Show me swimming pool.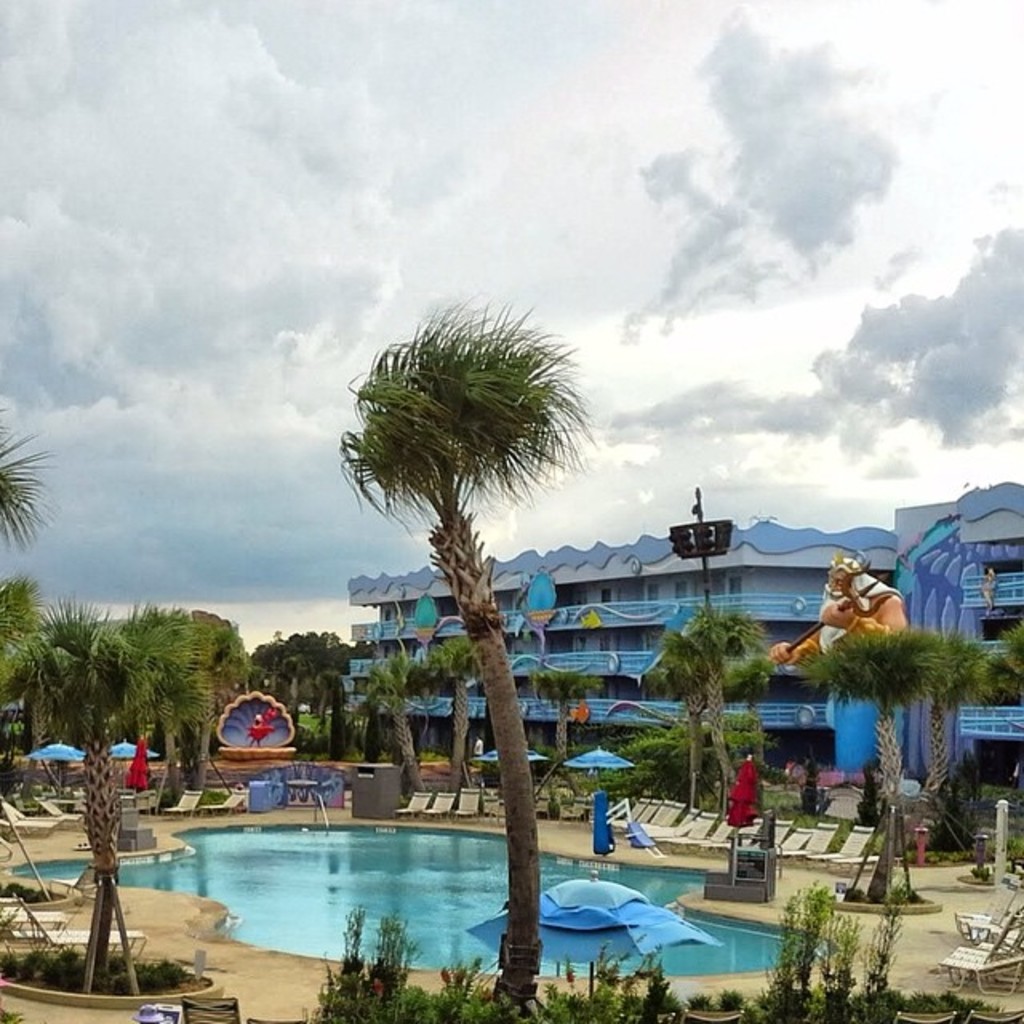
swimming pool is here: bbox=(10, 824, 832, 974).
